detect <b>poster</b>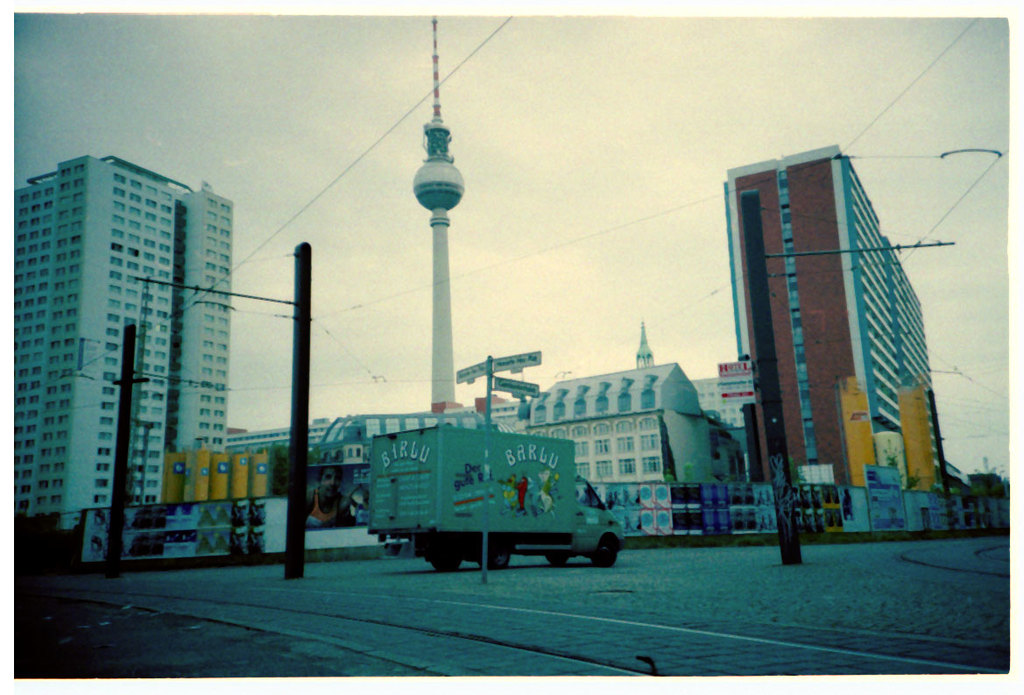
locate(867, 457, 910, 536)
